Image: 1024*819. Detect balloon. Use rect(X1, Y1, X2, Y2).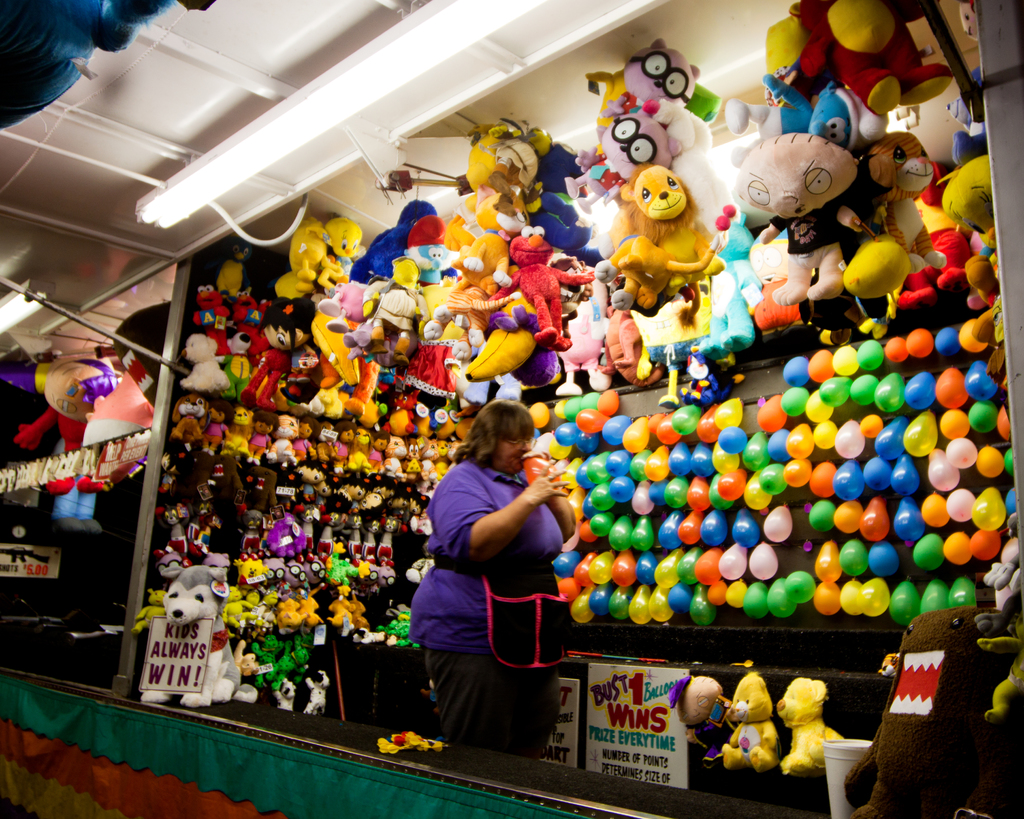
rect(657, 410, 681, 445).
